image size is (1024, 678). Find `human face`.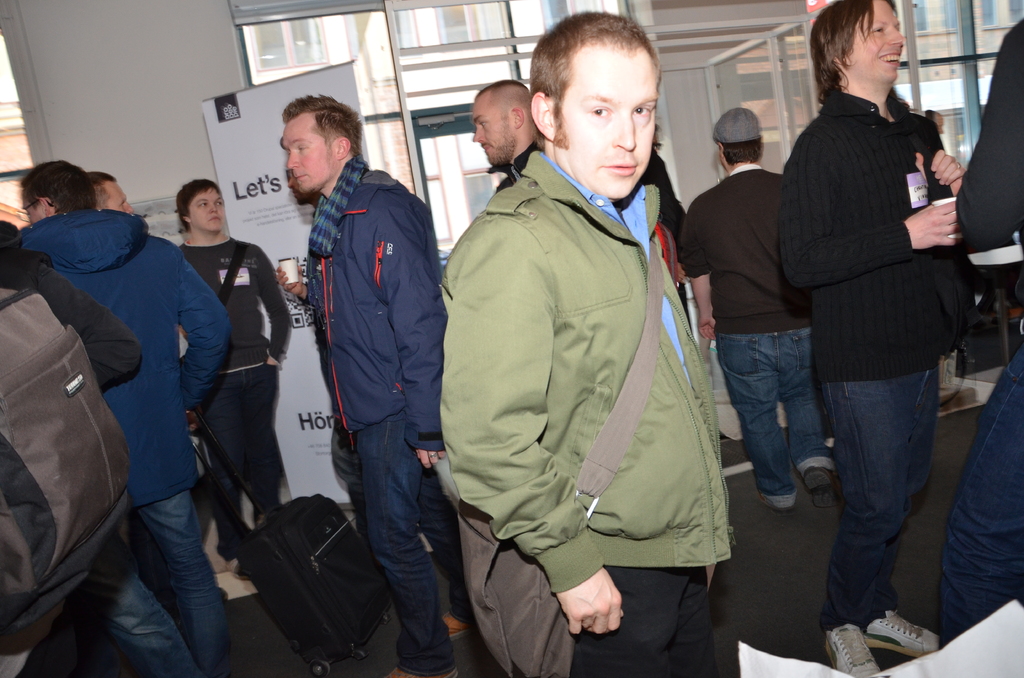
box=[189, 190, 225, 231].
